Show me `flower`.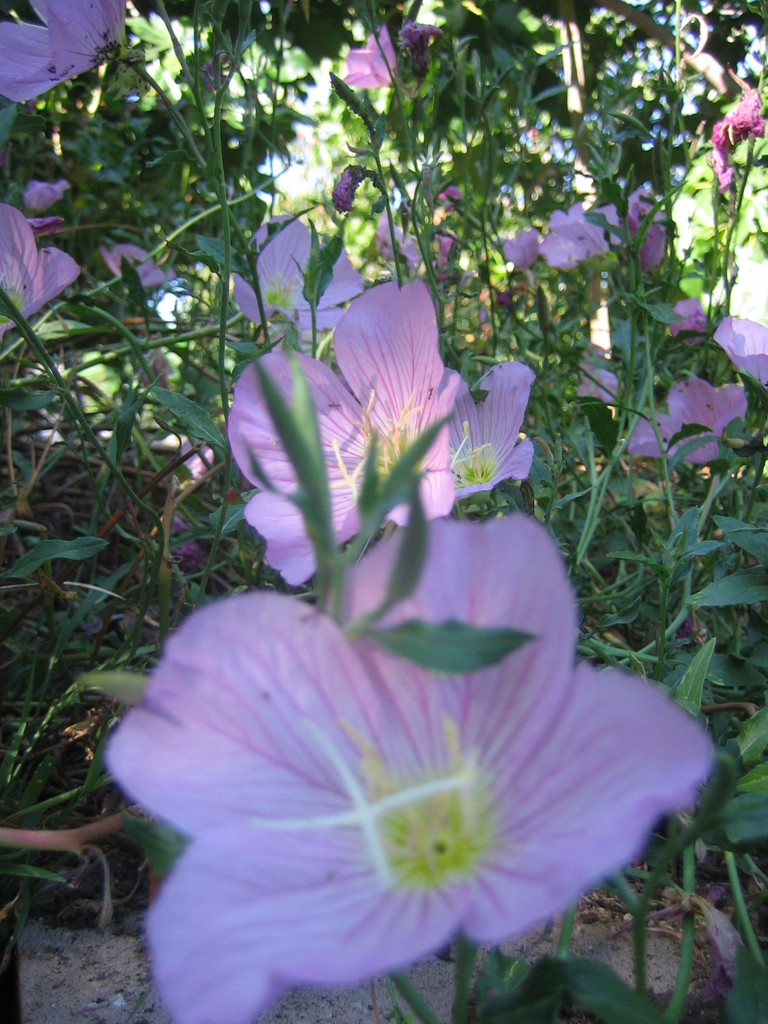
`flower` is here: <region>219, 268, 448, 588</region>.
